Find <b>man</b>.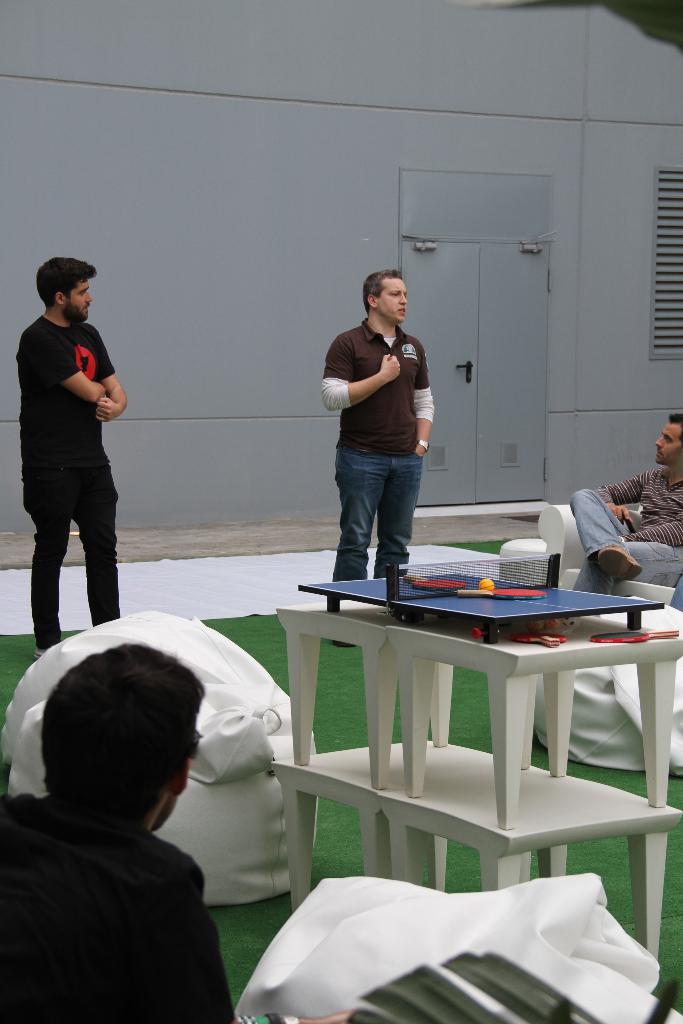
region(320, 268, 436, 650).
